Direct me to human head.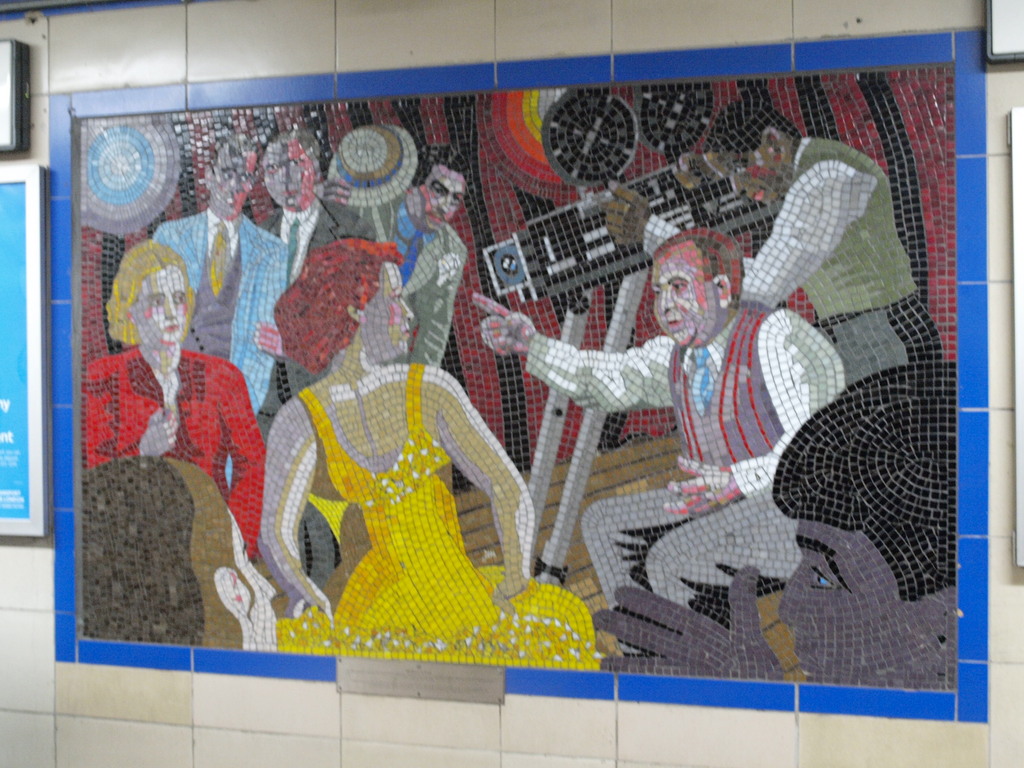
Direction: left=81, top=458, right=280, bottom=650.
